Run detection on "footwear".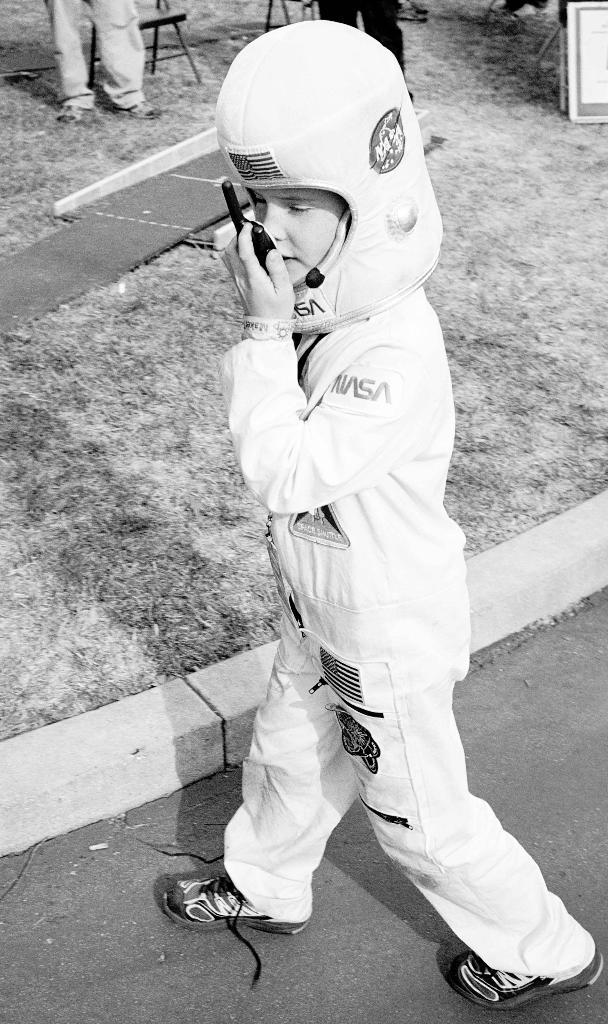
Result: Rect(111, 104, 161, 120).
